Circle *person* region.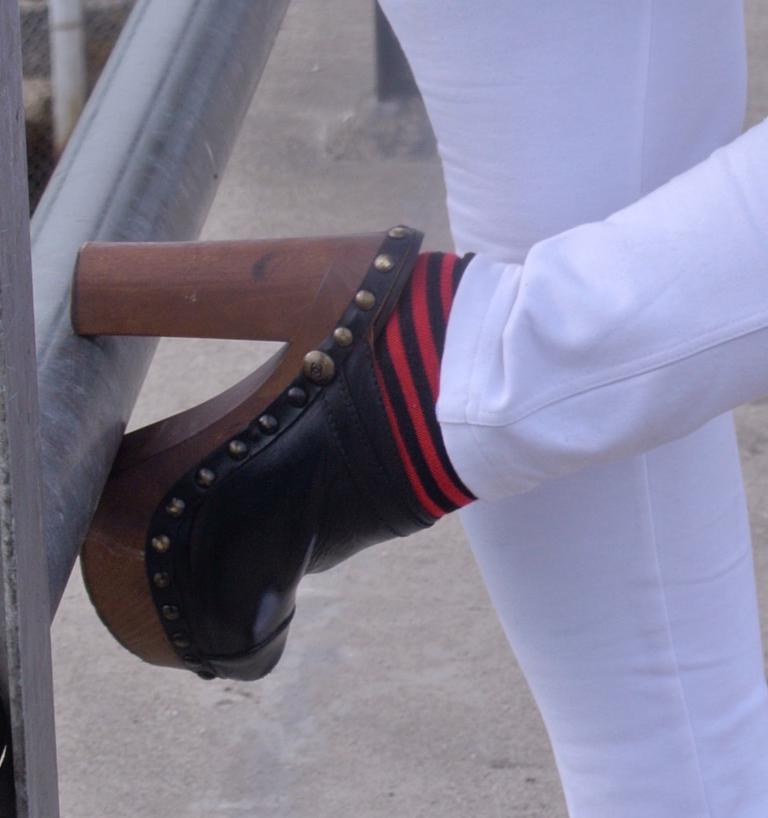
Region: <region>69, 0, 767, 817</region>.
